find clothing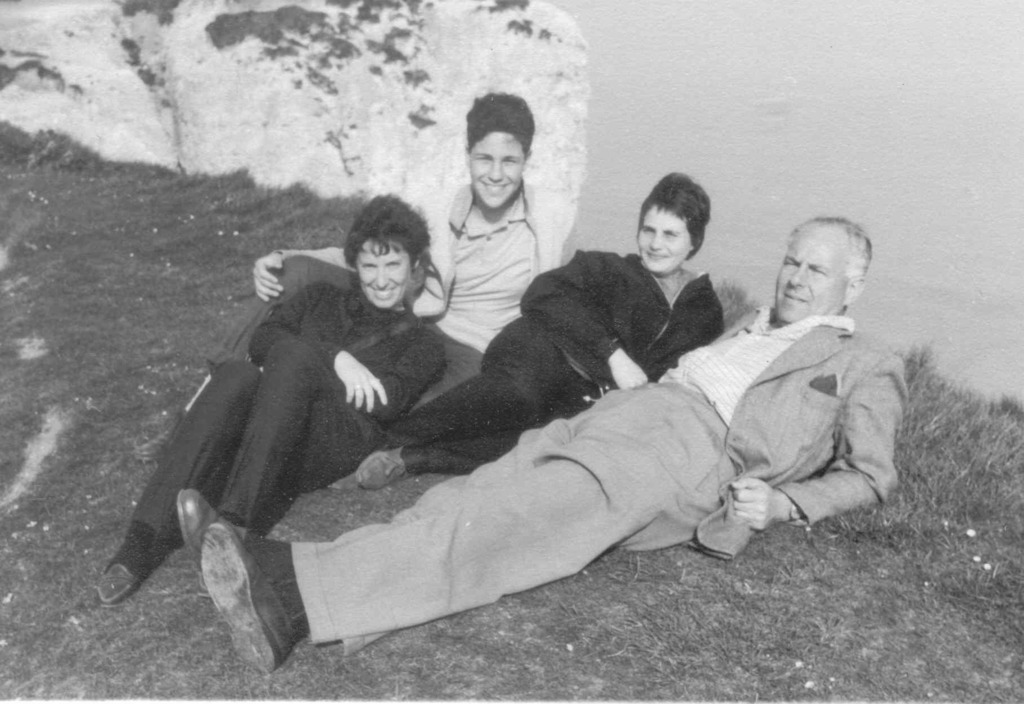
207,174,563,415
